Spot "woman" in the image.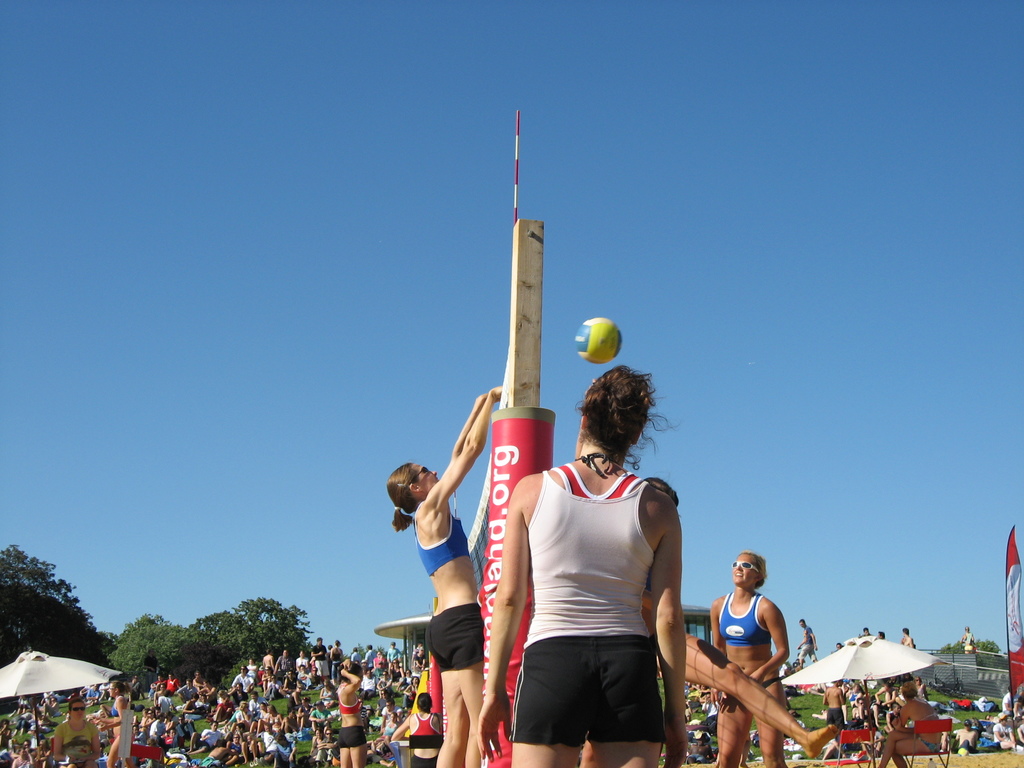
"woman" found at {"left": 54, "top": 692, "right": 106, "bottom": 767}.
